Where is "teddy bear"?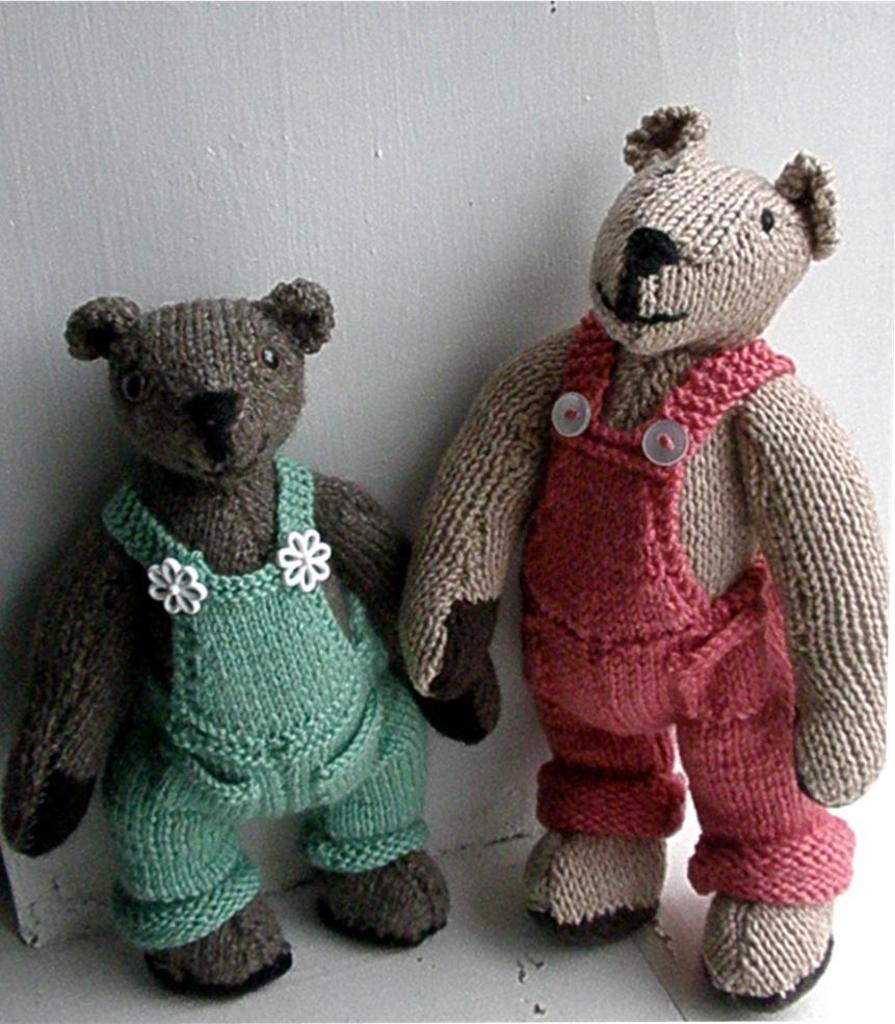
box(396, 99, 890, 1016).
